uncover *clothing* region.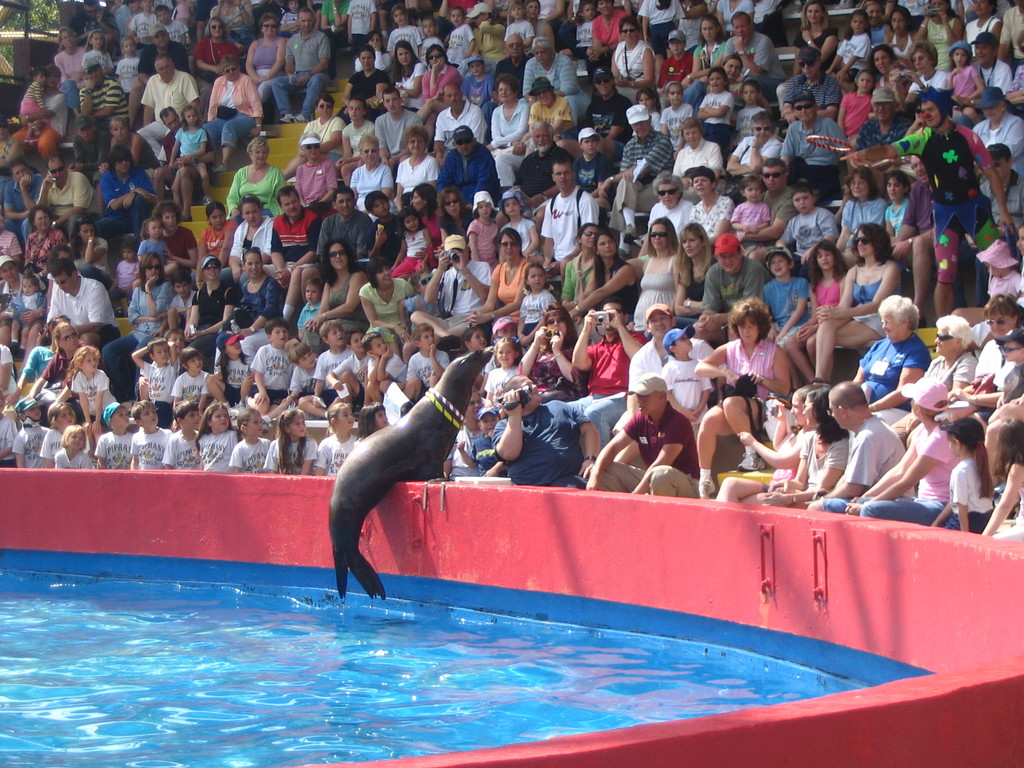
Uncovered: <region>762, 182, 797, 252</region>.
